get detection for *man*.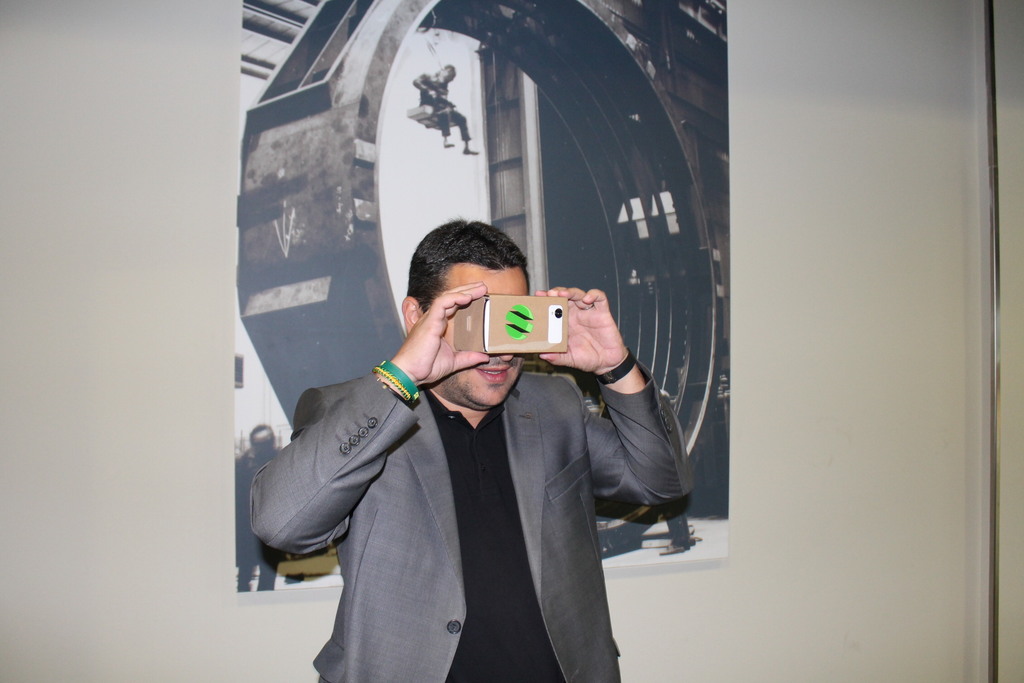
Detection: Rect(255, 231, 705, 652).
